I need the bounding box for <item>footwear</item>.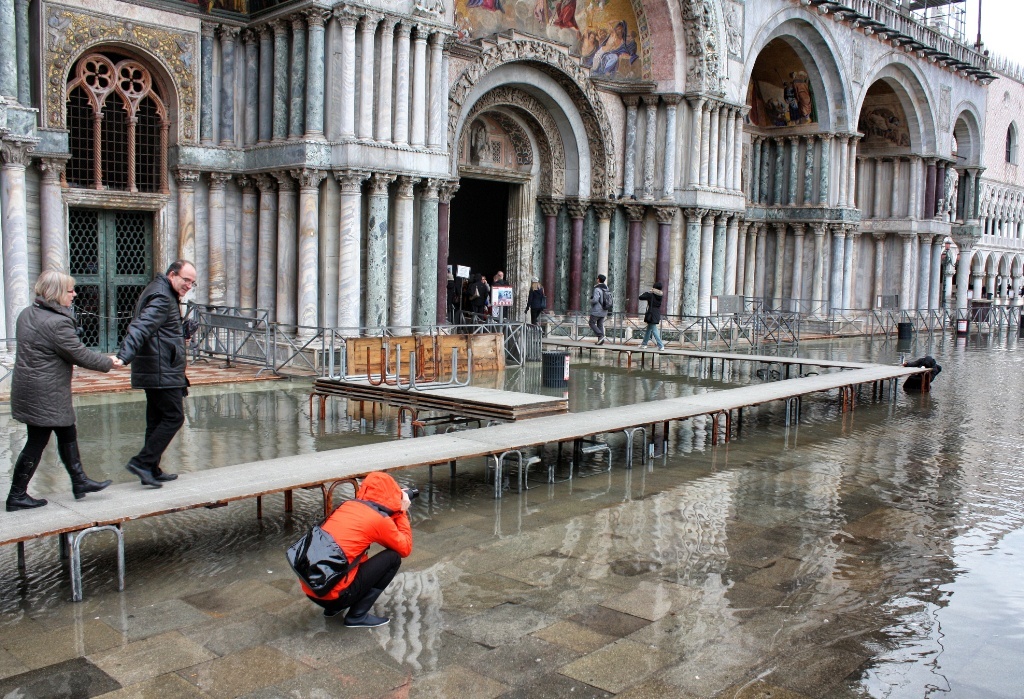
Here it is: locate(636, 340, 649, 348).
